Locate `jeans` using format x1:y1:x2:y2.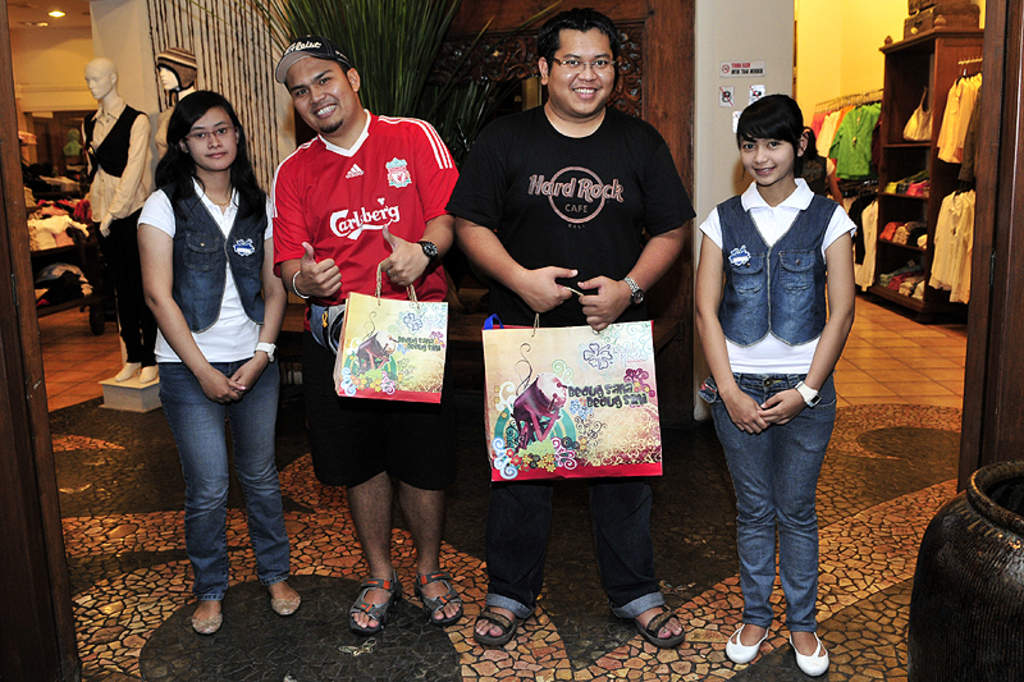
157:360:298:599.
